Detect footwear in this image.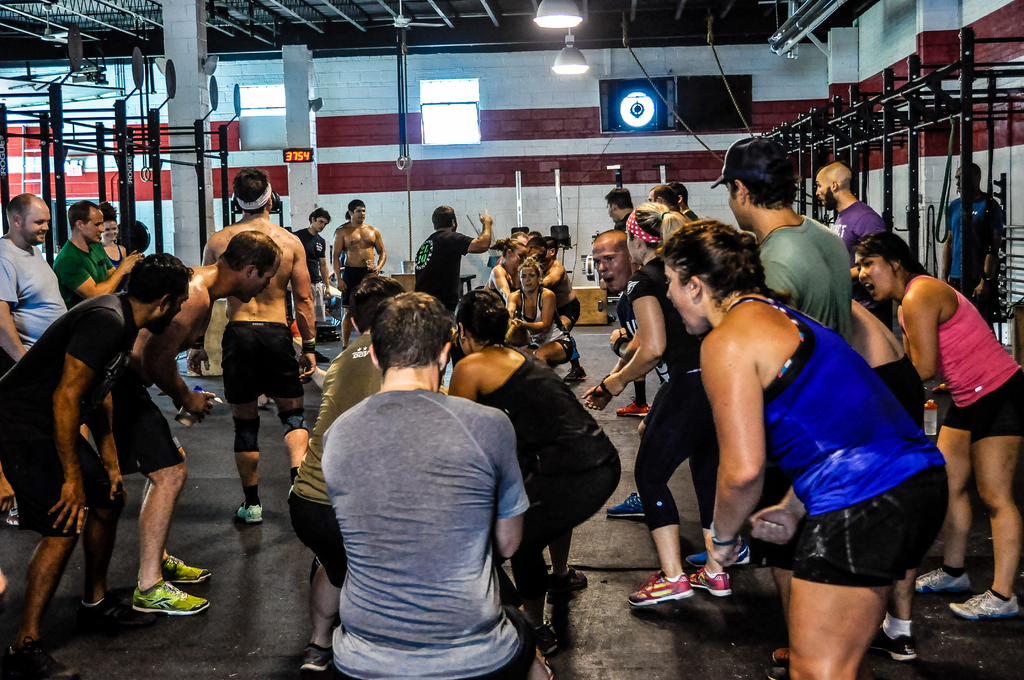
Detection: bbox=[625, 570, 694, 608].
